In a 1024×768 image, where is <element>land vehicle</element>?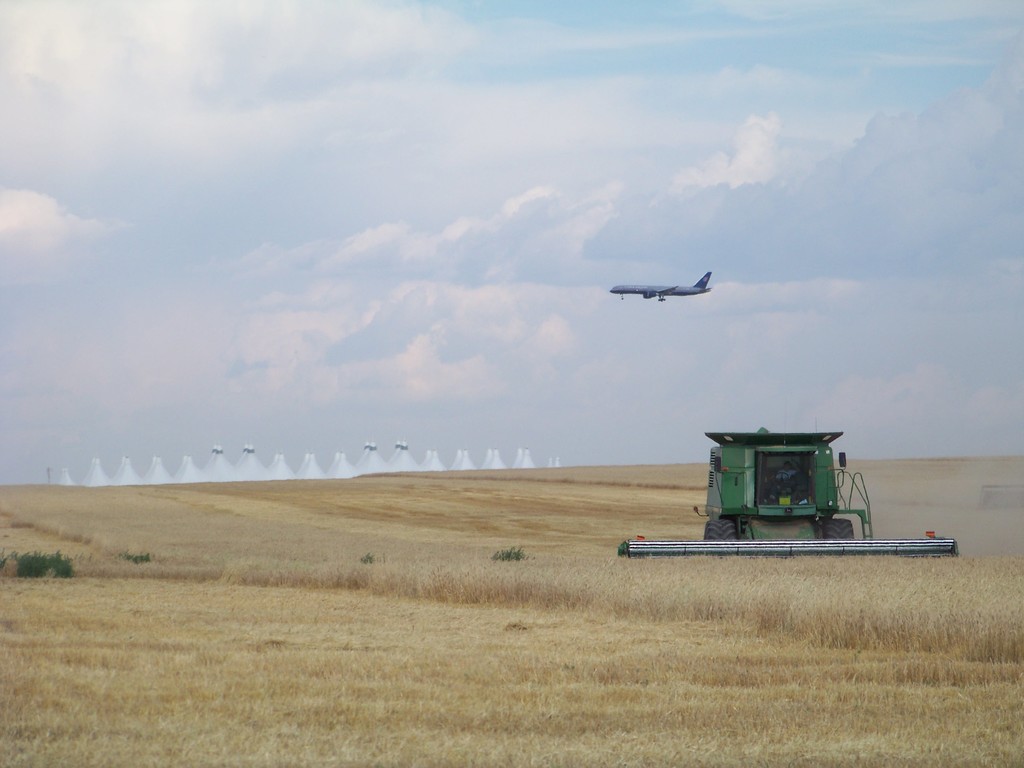
select_region(615, 419, 957, 560).
